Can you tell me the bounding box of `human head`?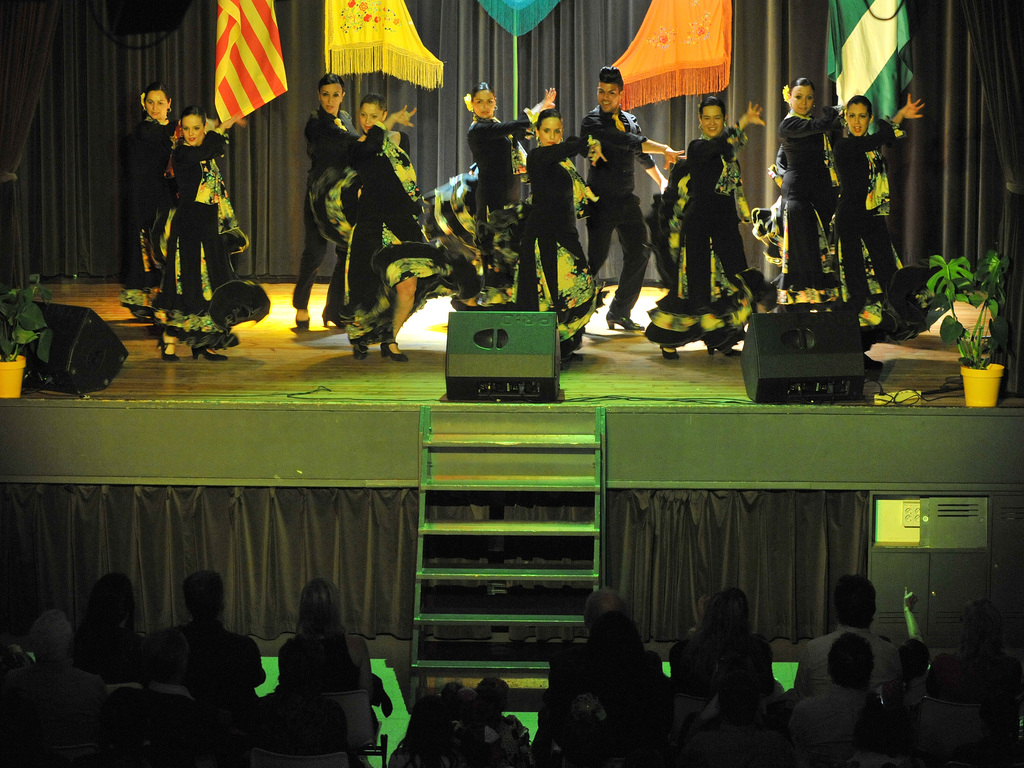
<region>184, 569, 222, 618</region>.
